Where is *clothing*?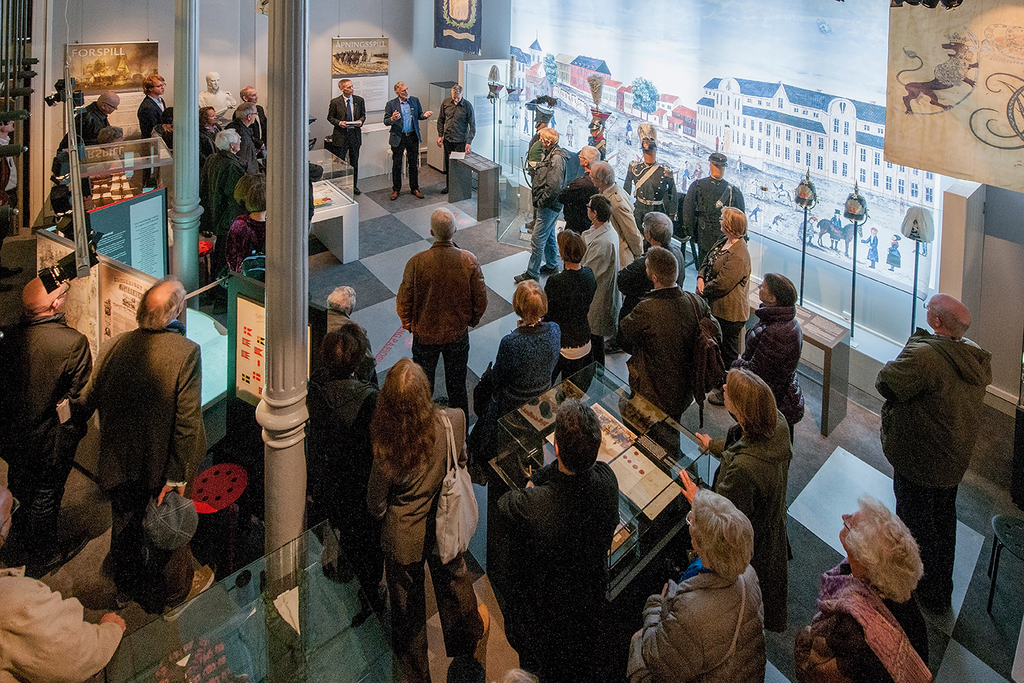
78,317,205,603.
